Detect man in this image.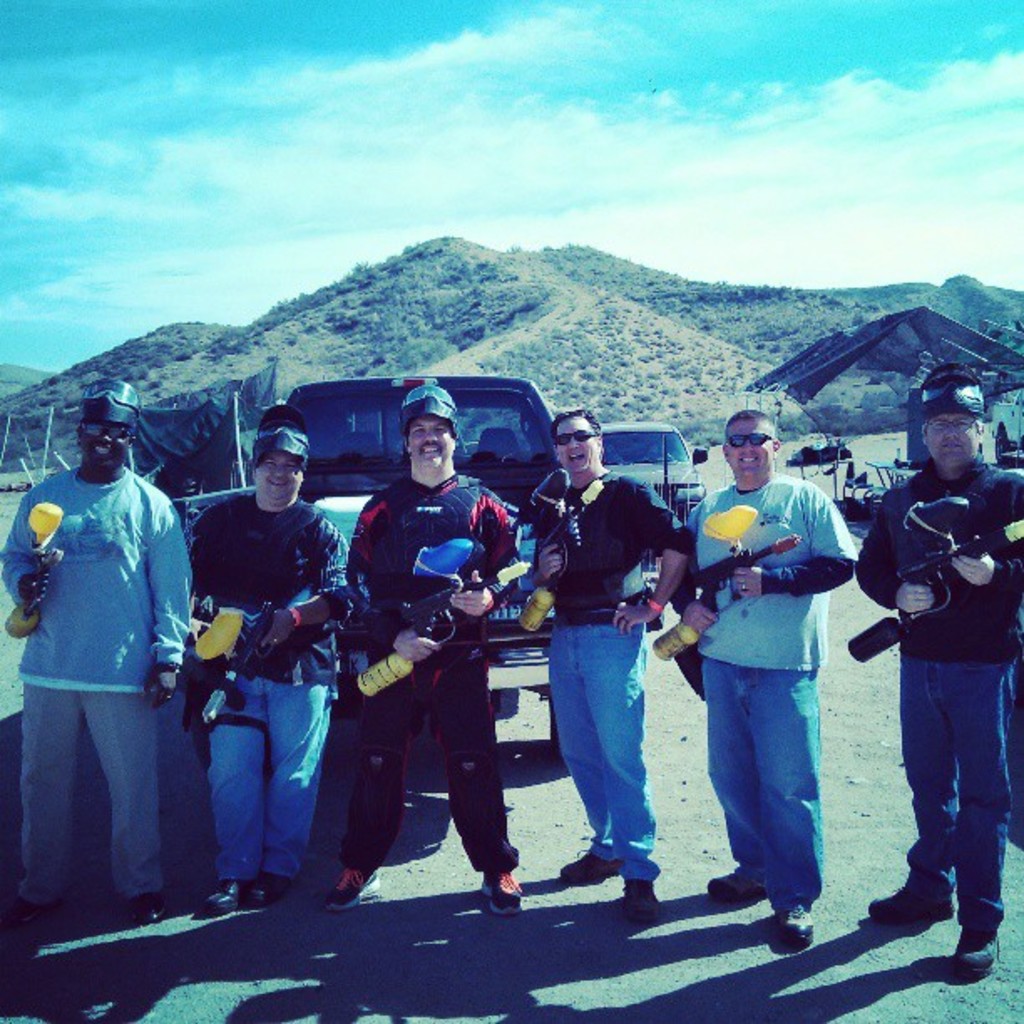
Detection: BBox(186, 402, 348, 912).
